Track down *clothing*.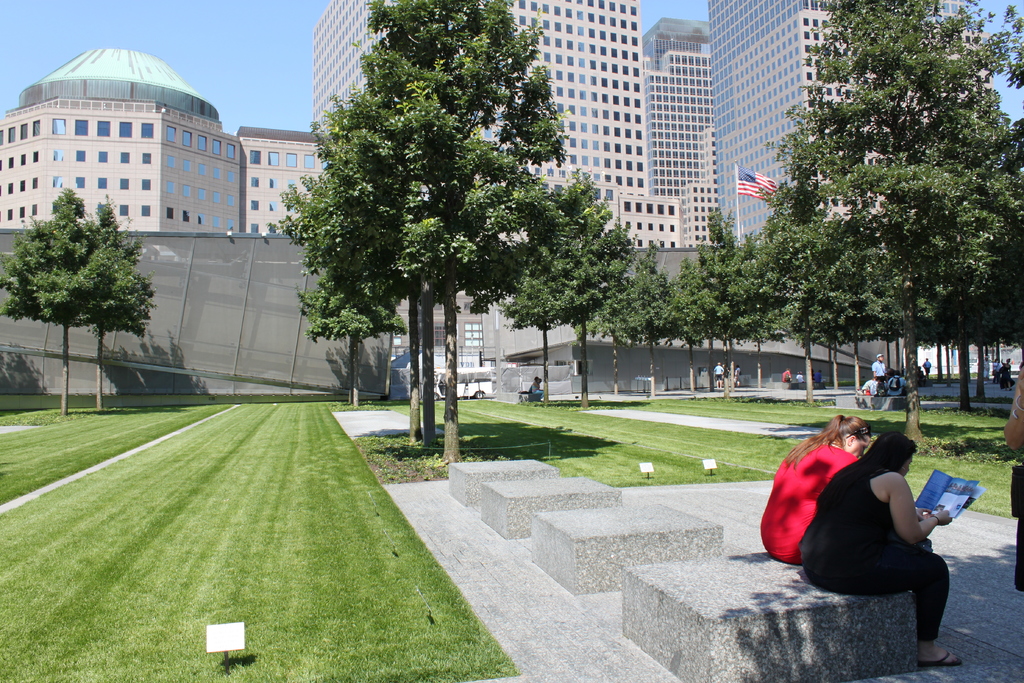
Tracked to region(990, 359, 1004, 375).
